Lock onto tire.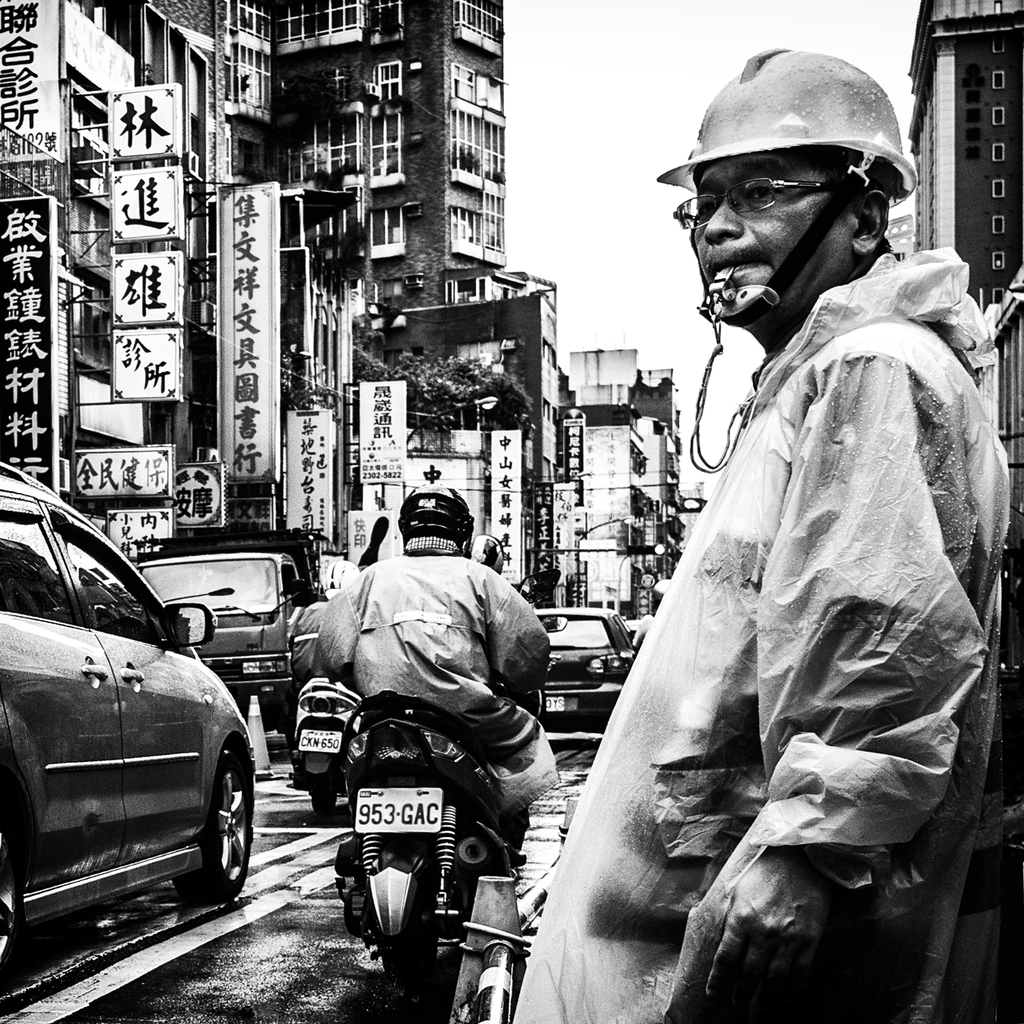
Locked: [left=384, top=862, right=445, bottom=992].
